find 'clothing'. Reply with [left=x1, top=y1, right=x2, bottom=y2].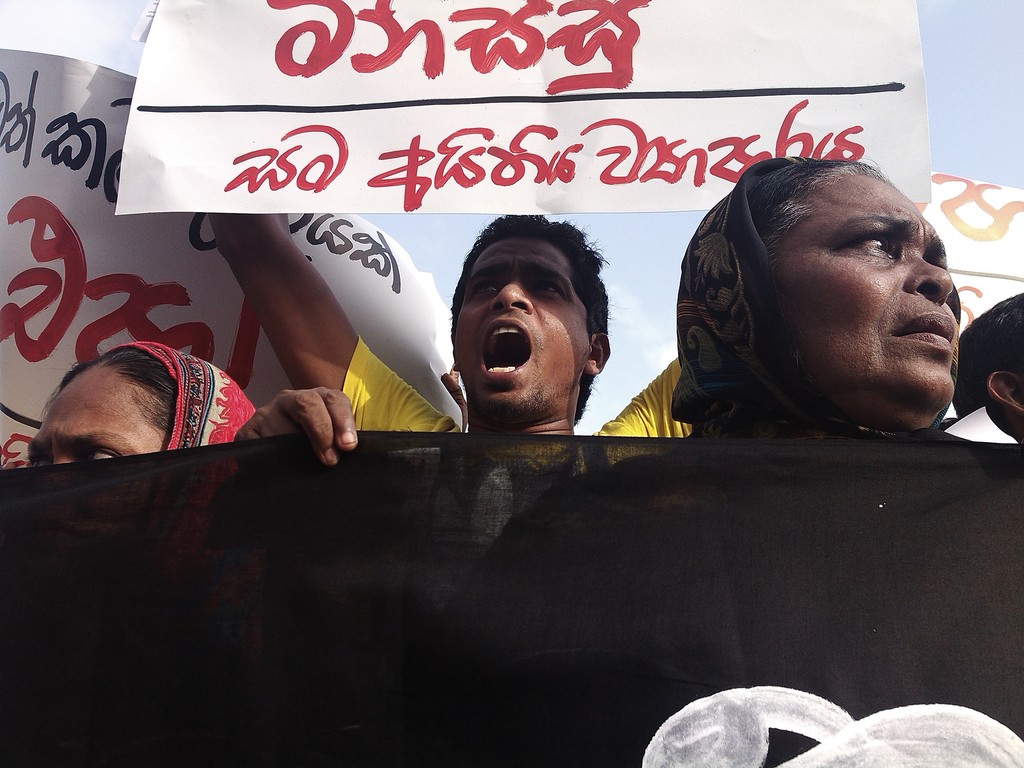
[left=439, top=154, right=1023, bottom=767].
